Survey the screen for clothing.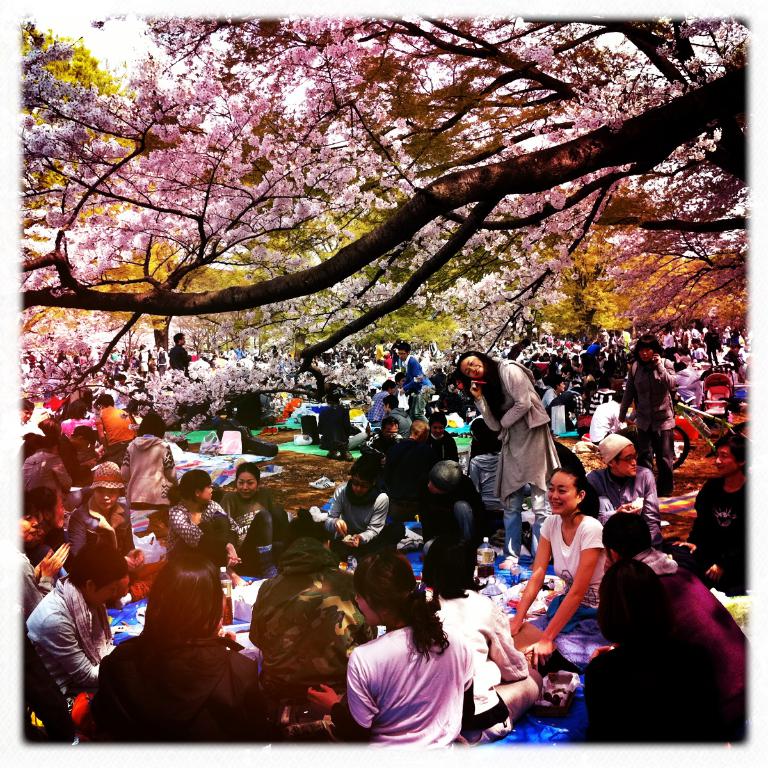
Survey found: l=444, t=573, r=522, b=726.
